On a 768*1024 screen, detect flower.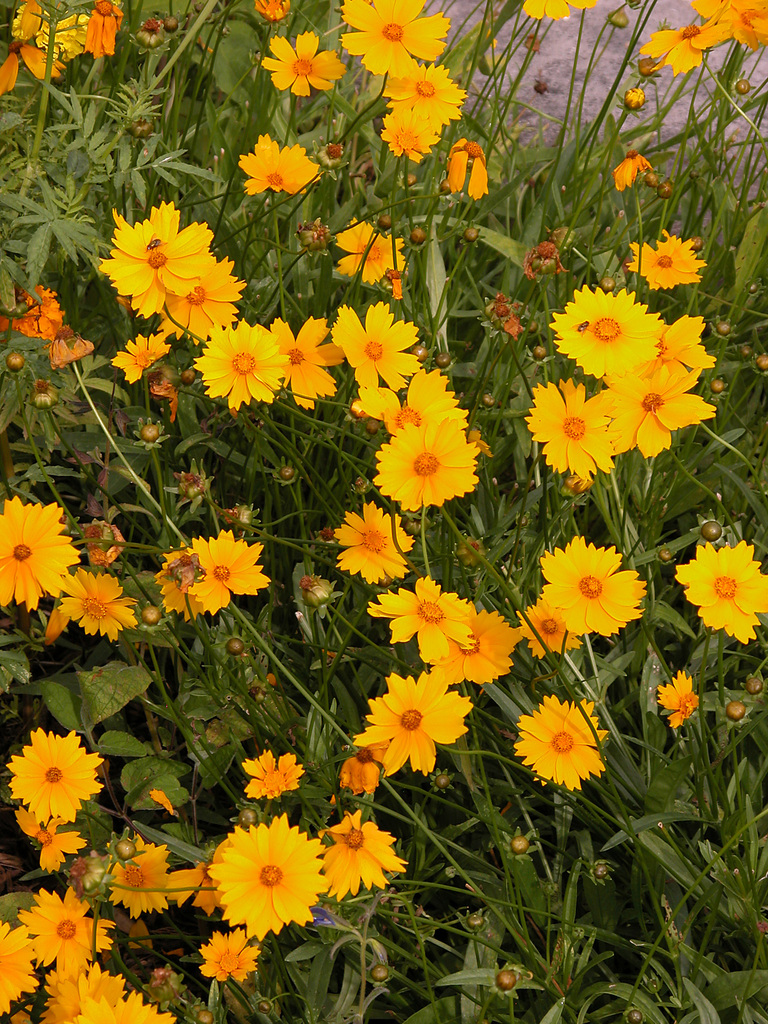
673:541:767:646.
